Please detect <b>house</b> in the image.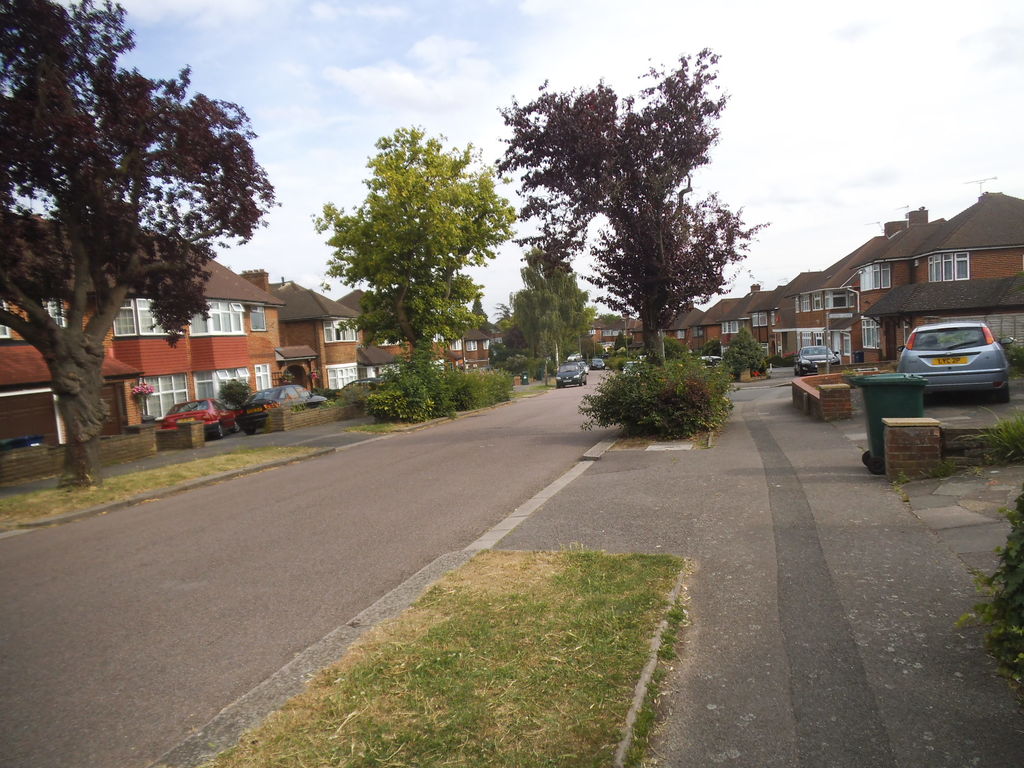
box=[739, 278, 783, 365].
